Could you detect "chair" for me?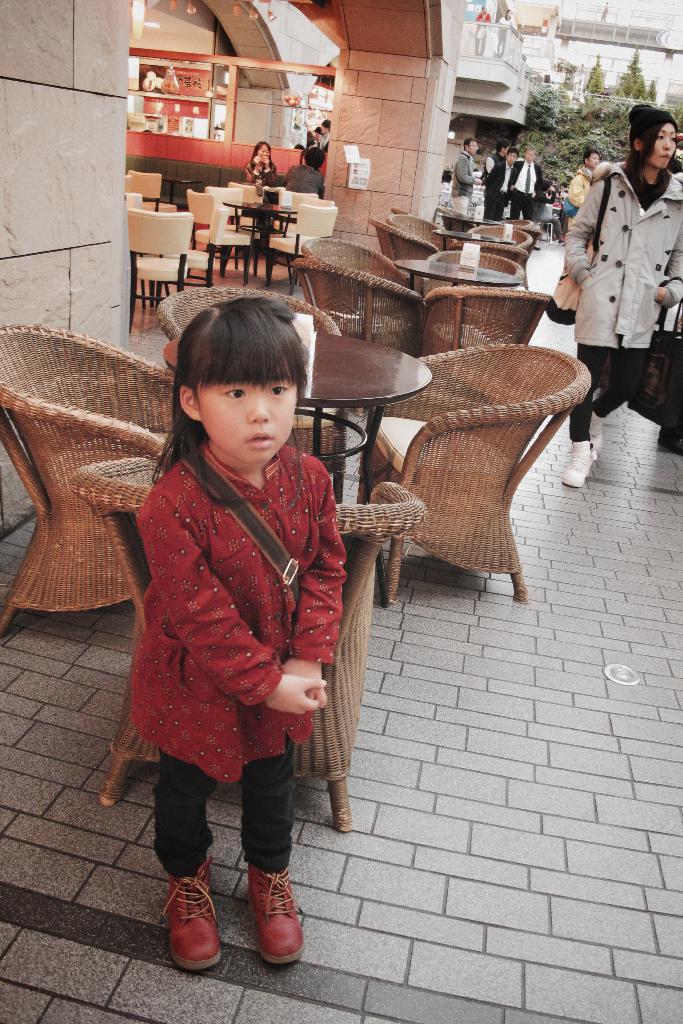
Detection result: select_region(499, 218, 541, 234).
